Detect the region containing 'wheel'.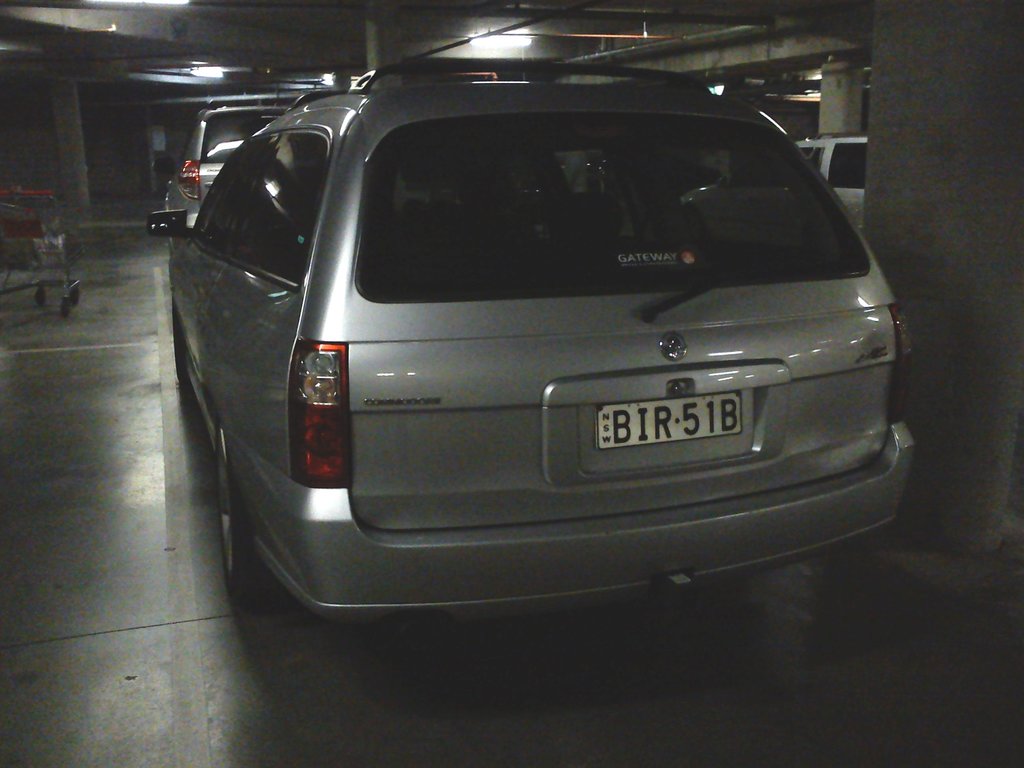
Rect(216, 428, 276, 605).
